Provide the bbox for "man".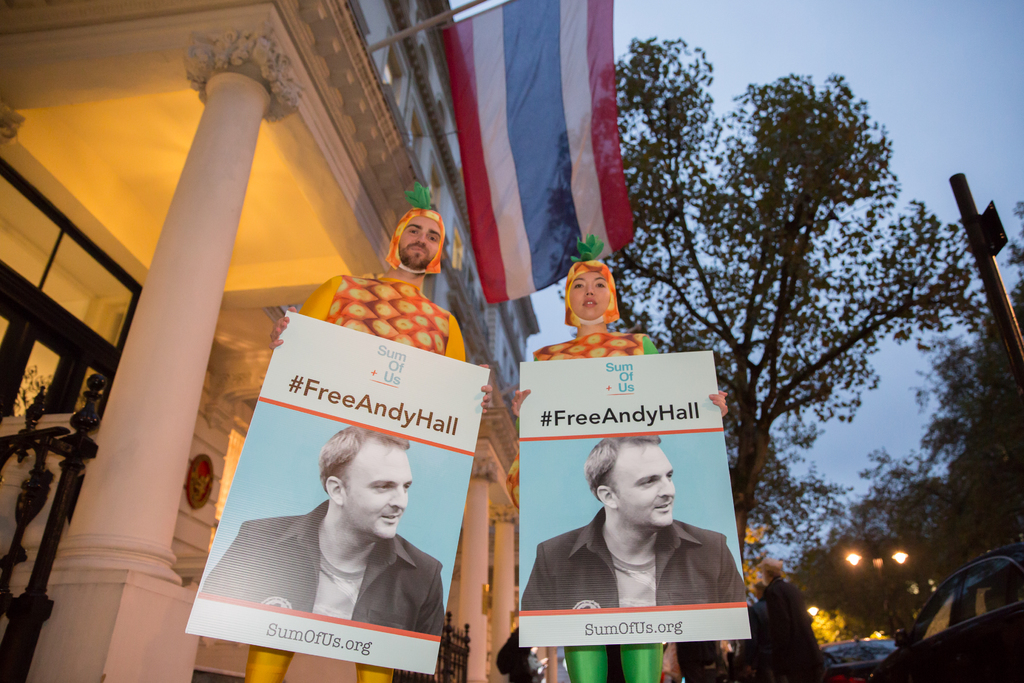
(x1=761, y1=562, x2=828, y2=682).
